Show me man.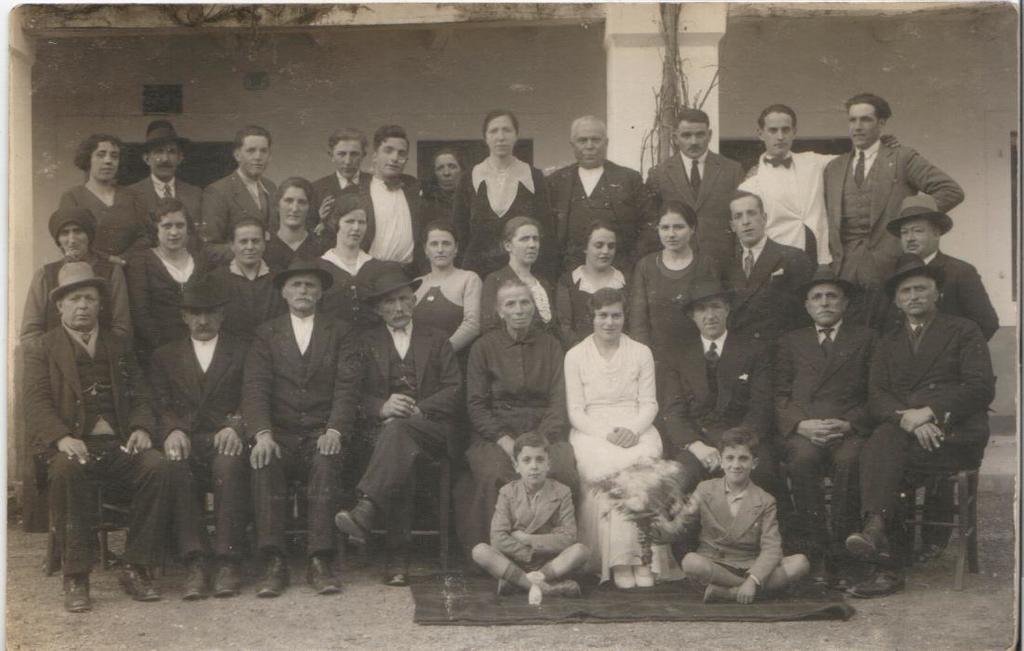
man is here: box=[11, 259, 176, 608].
